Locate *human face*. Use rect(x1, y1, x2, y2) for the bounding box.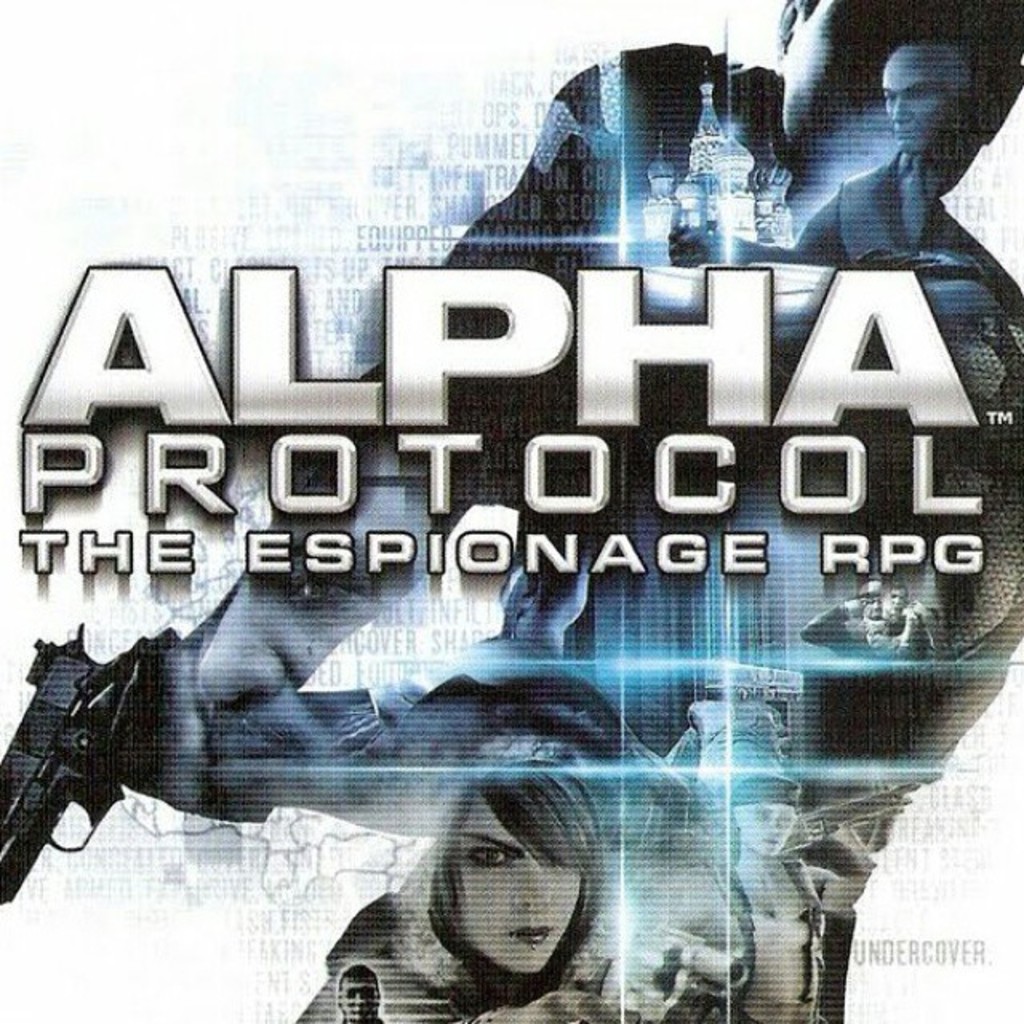
rect(888, 58, 949, 150).
